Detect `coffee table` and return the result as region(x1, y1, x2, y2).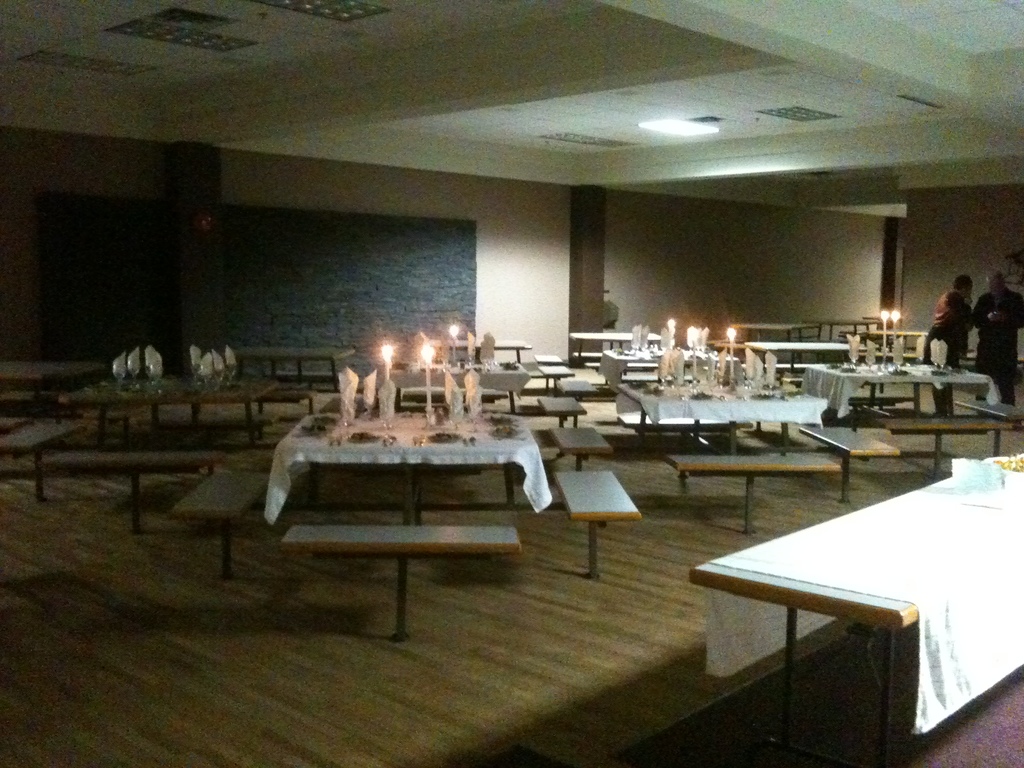
region(563, 326, 665, 365).
